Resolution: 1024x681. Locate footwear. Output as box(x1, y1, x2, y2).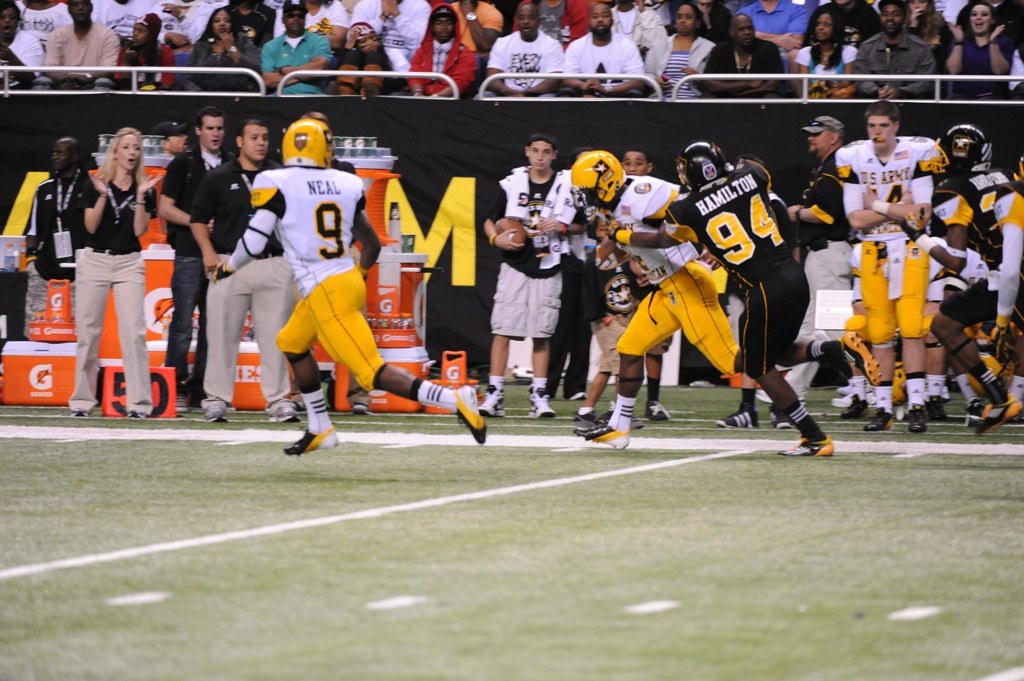
box(713, 402, 757, 426).
